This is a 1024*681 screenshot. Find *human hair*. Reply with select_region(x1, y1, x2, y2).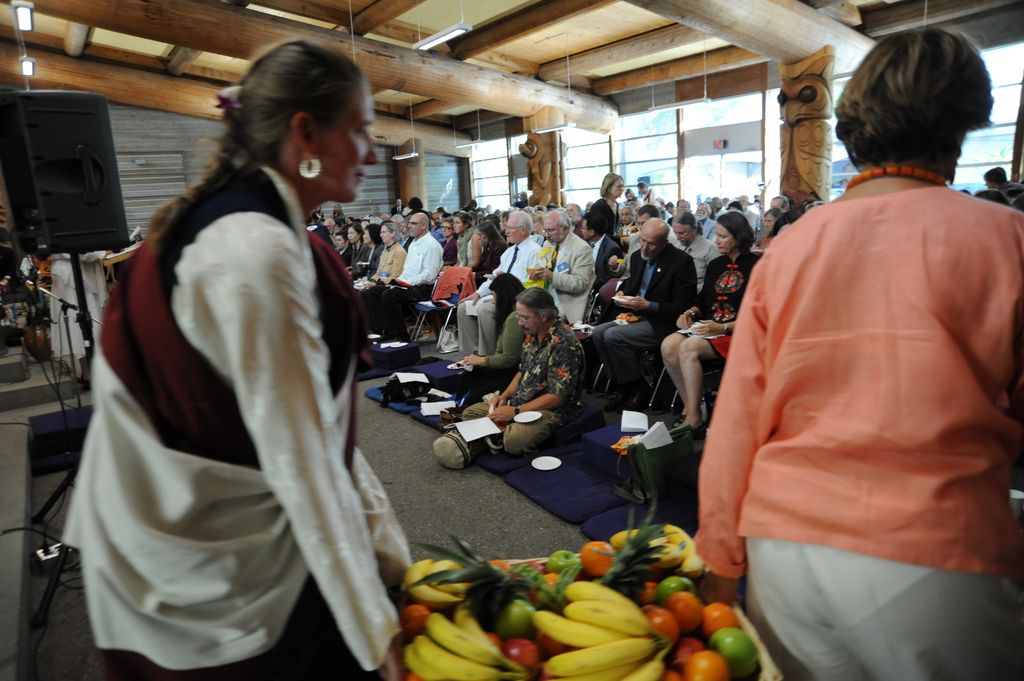
select_region(582, 212, 609, 239).
